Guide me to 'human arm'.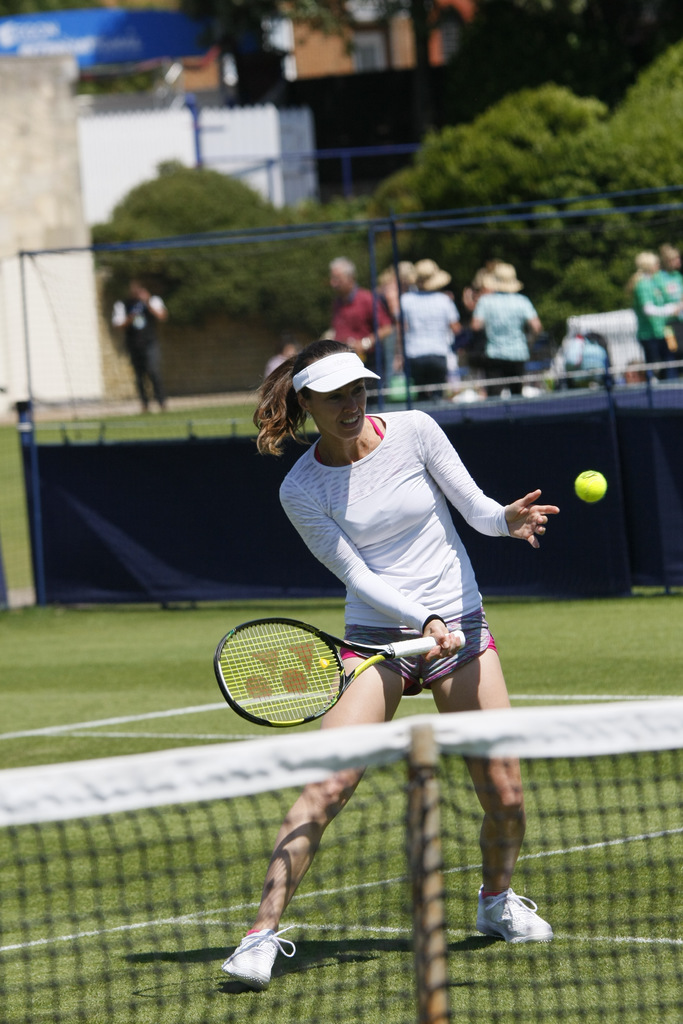
Guidance: 349, 295, 402, 355.
